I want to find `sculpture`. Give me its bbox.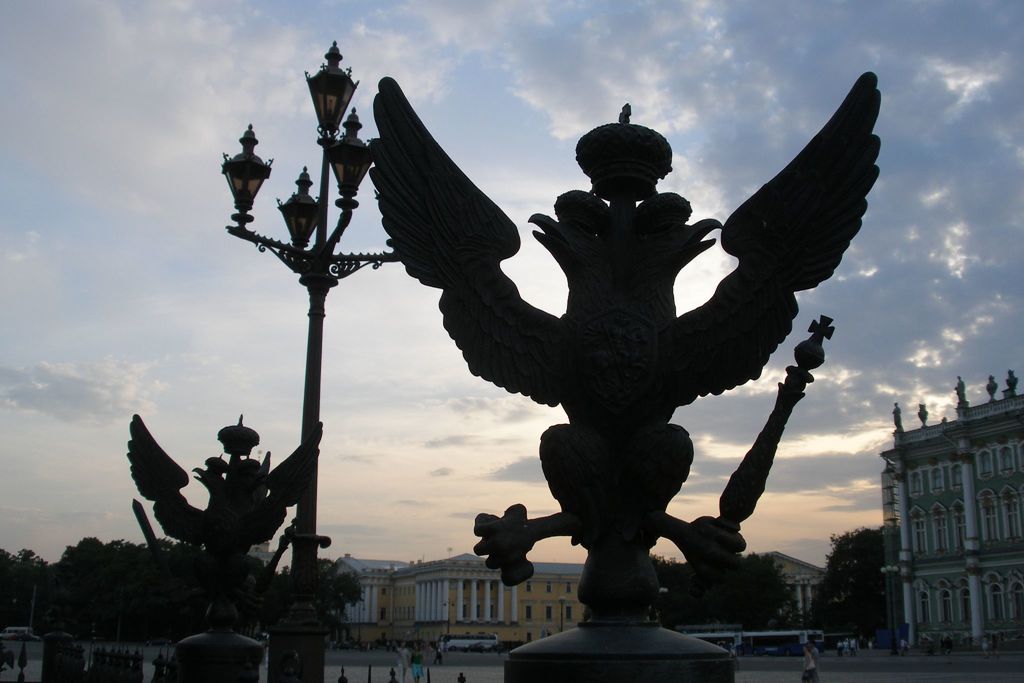
select_region(126, 408, 319, 559).
